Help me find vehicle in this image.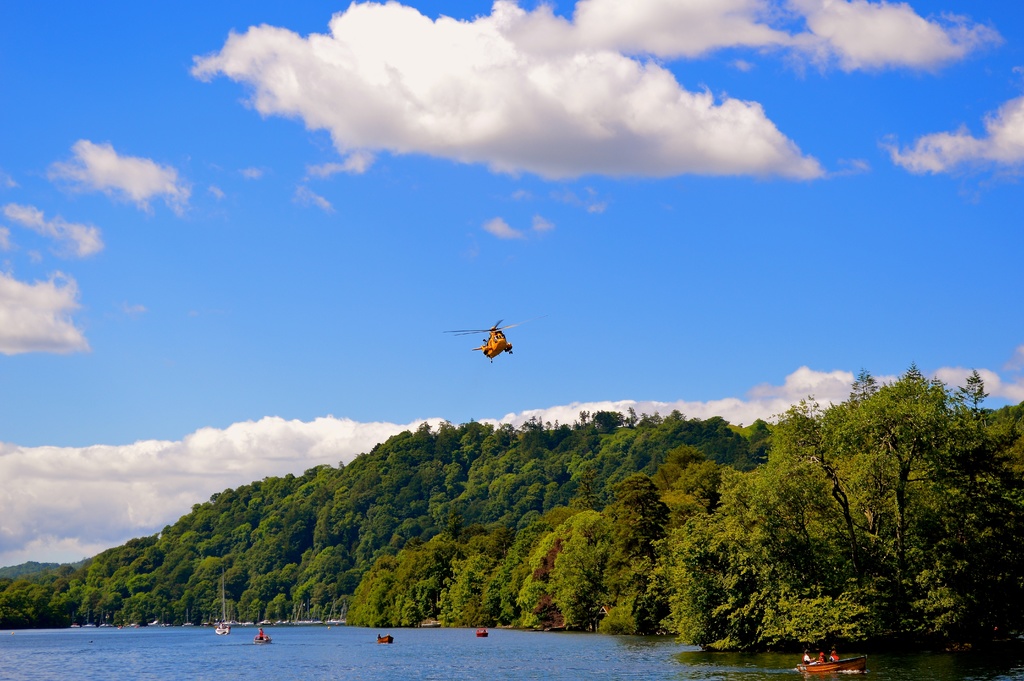
Found it: bbox=[444, 313, 554, 365].
